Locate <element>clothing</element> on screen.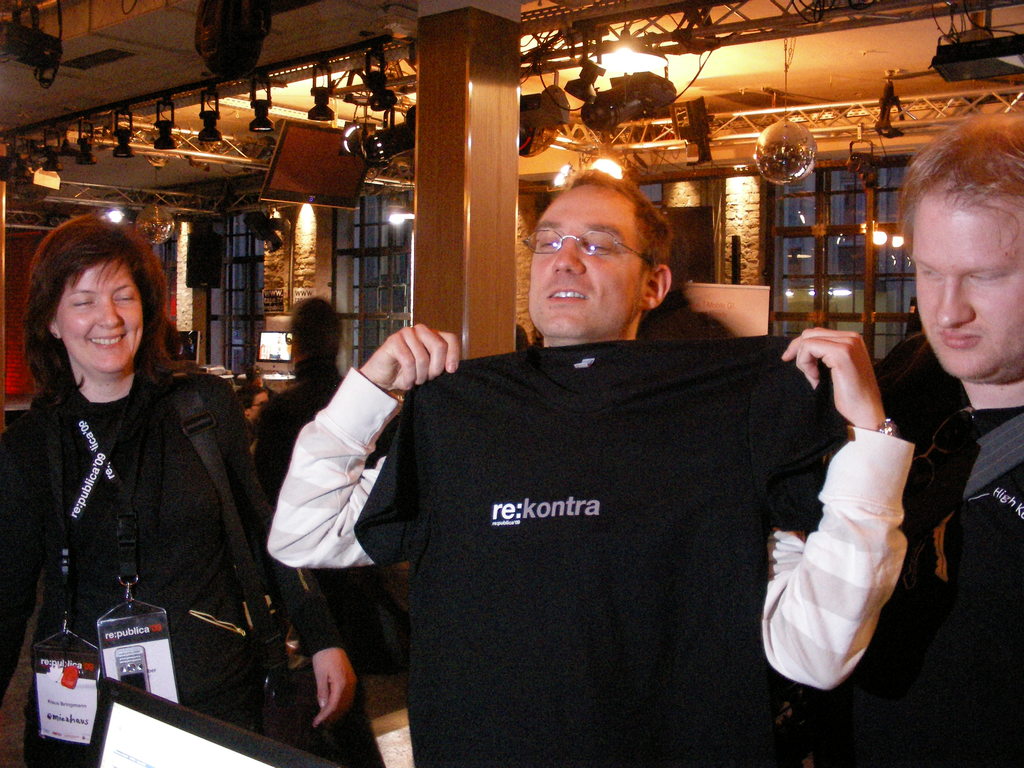
On screen at (left=255, top=366, right=342, bottom=476).
